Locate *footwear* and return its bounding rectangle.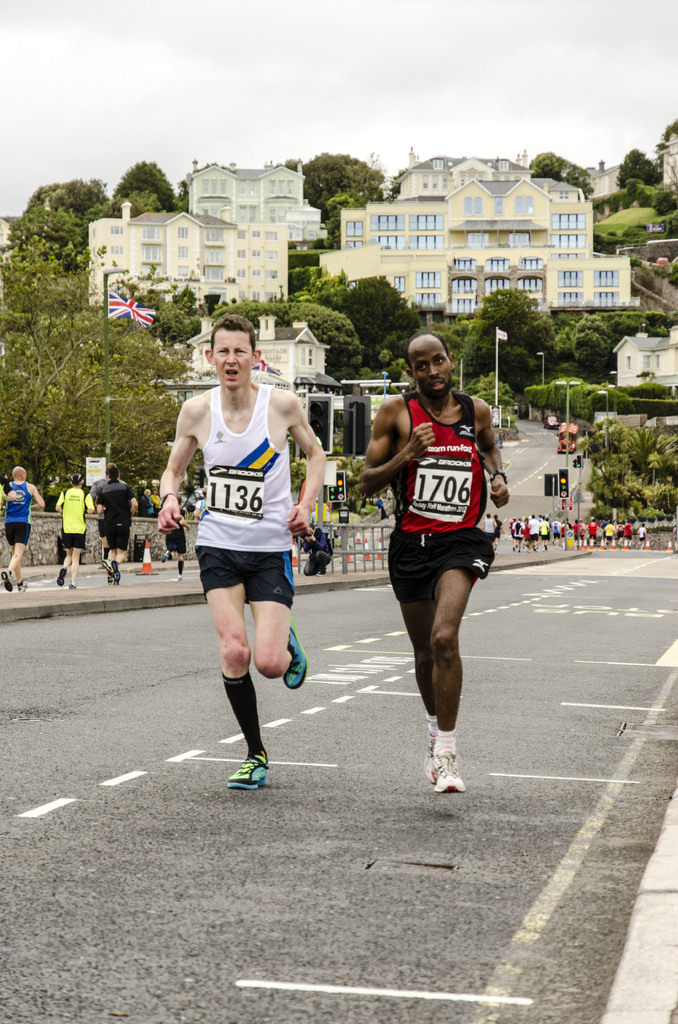
(68, 574, 80, 588).
